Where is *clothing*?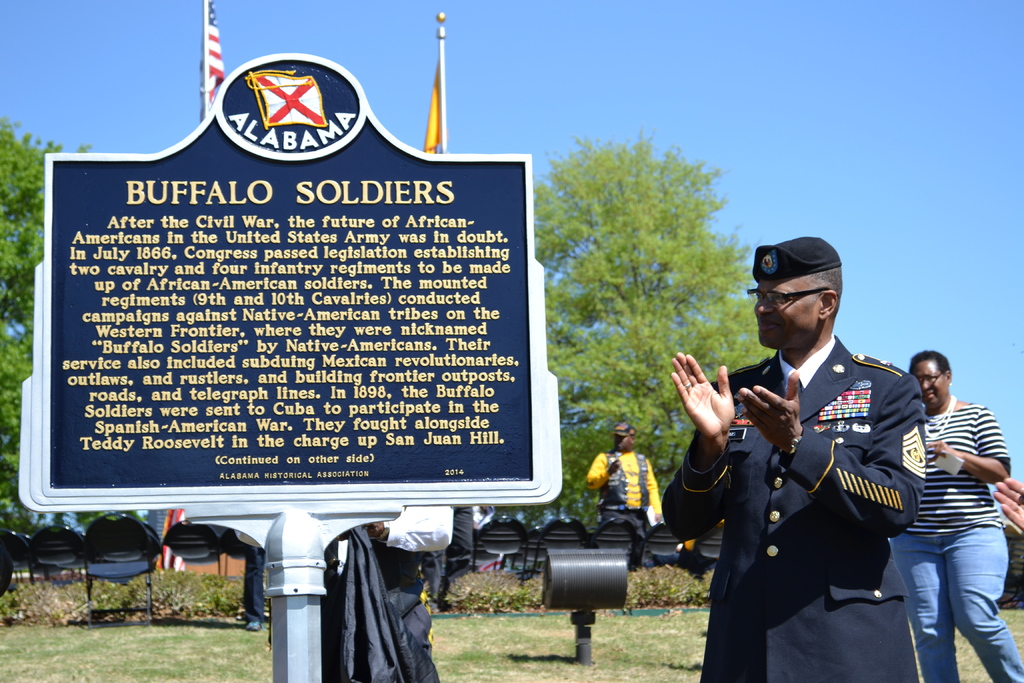
(890,397,1005,682).
